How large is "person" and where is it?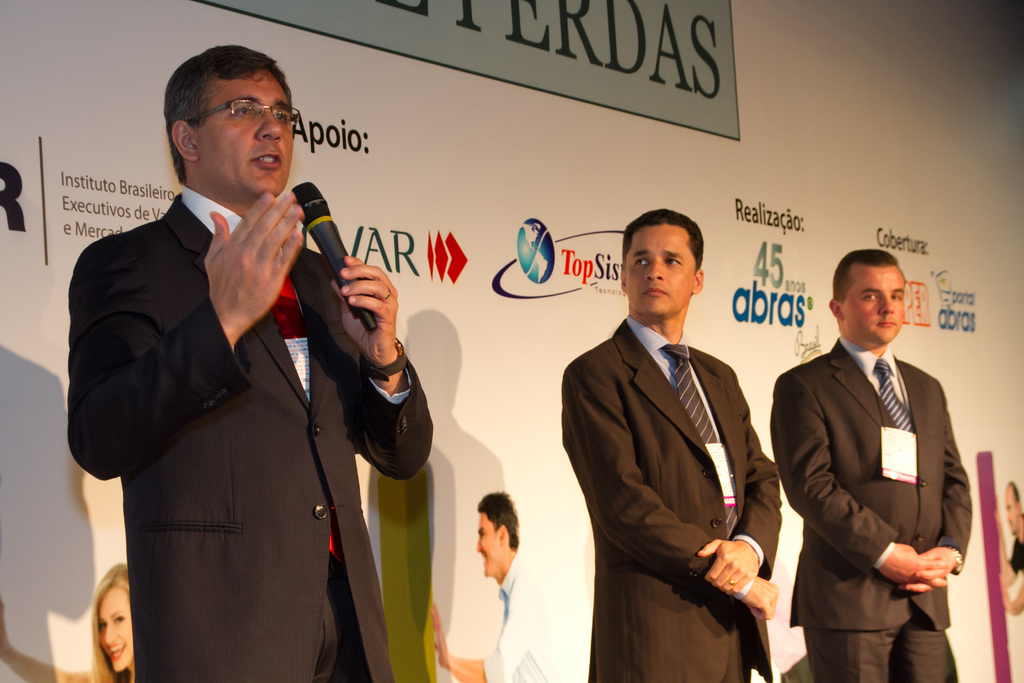
Bounding box: <bbox>75, 56, 420, 682</bbox>.
